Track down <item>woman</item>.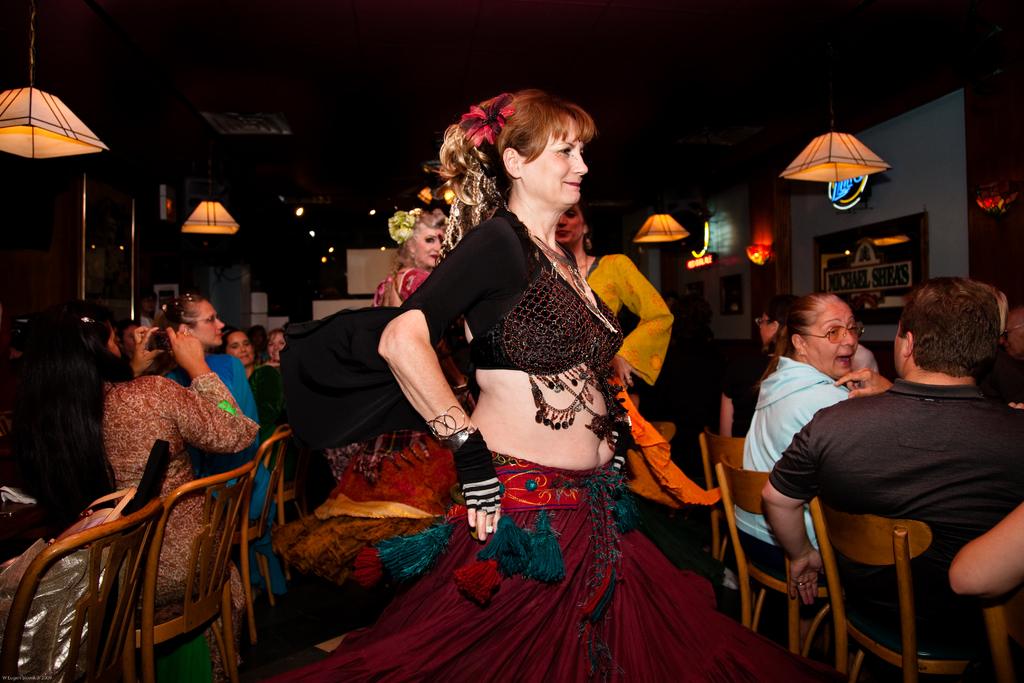
Tracked to [232, 94, 810, 682].
